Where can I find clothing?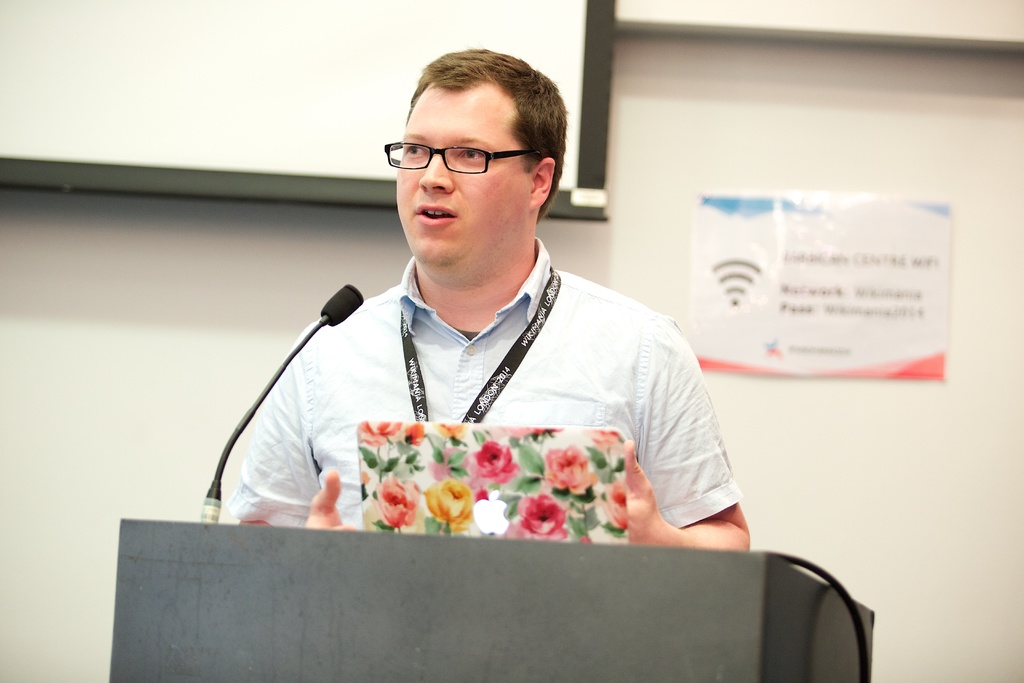
You can find it at Rect(213, 238, 722, 556).
